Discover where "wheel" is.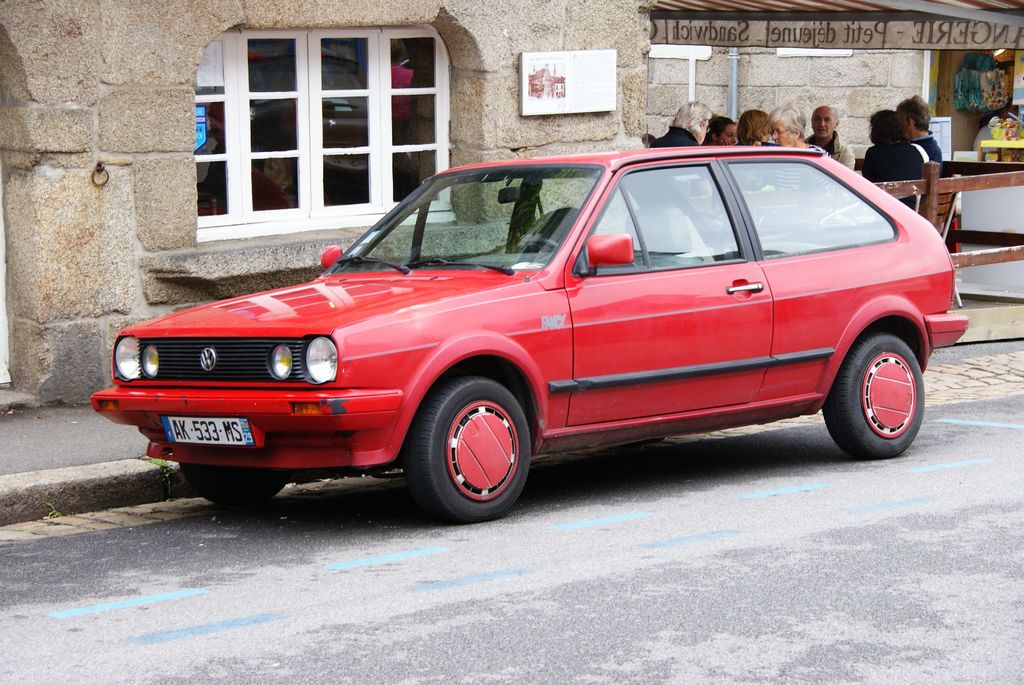
Discovered at box=[518, 239, 559, 253].
